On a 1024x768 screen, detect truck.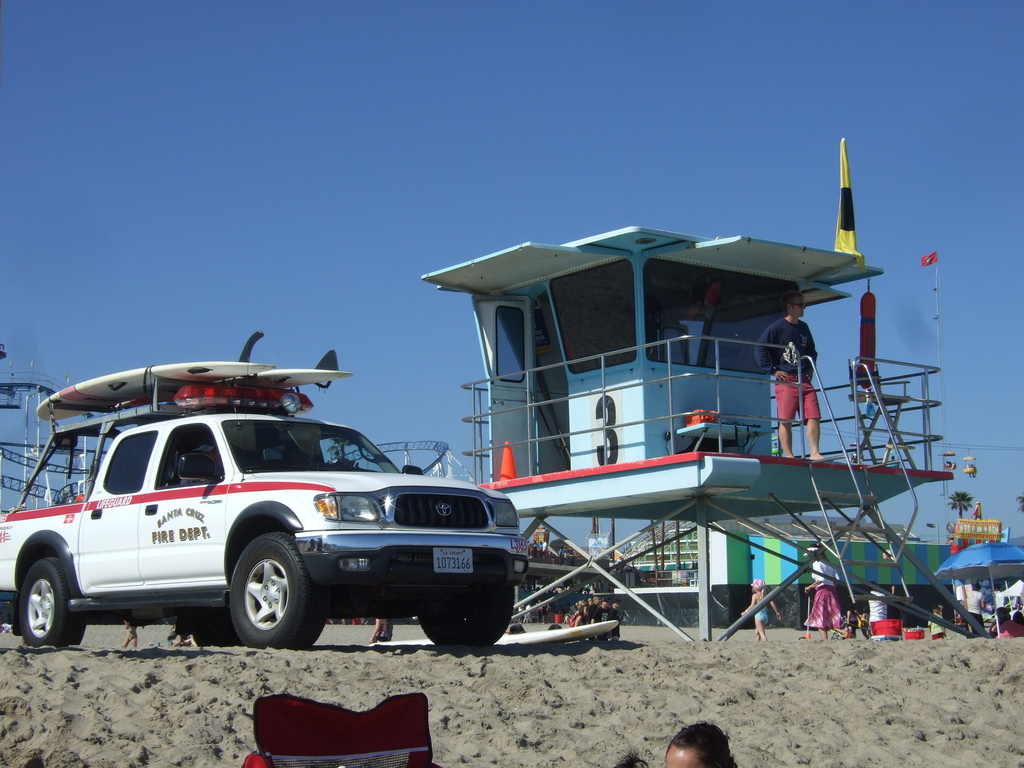
select_region(15, 380, 520, 663).
